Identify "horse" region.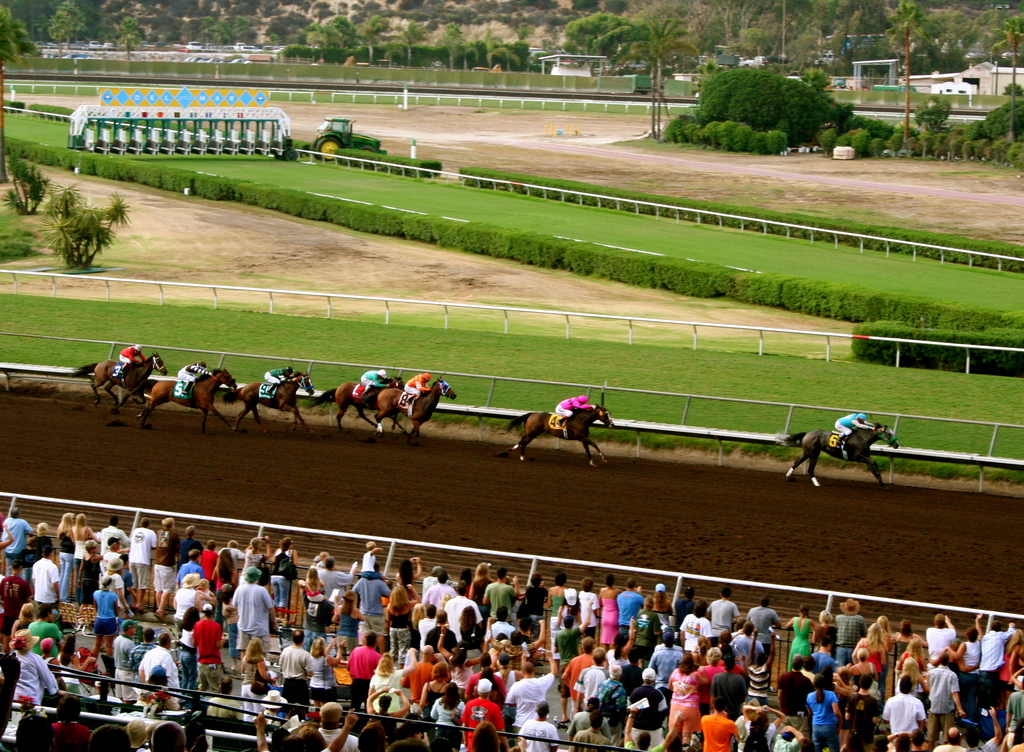
Region: (left=501, top=396, right=615, bottom=468).
